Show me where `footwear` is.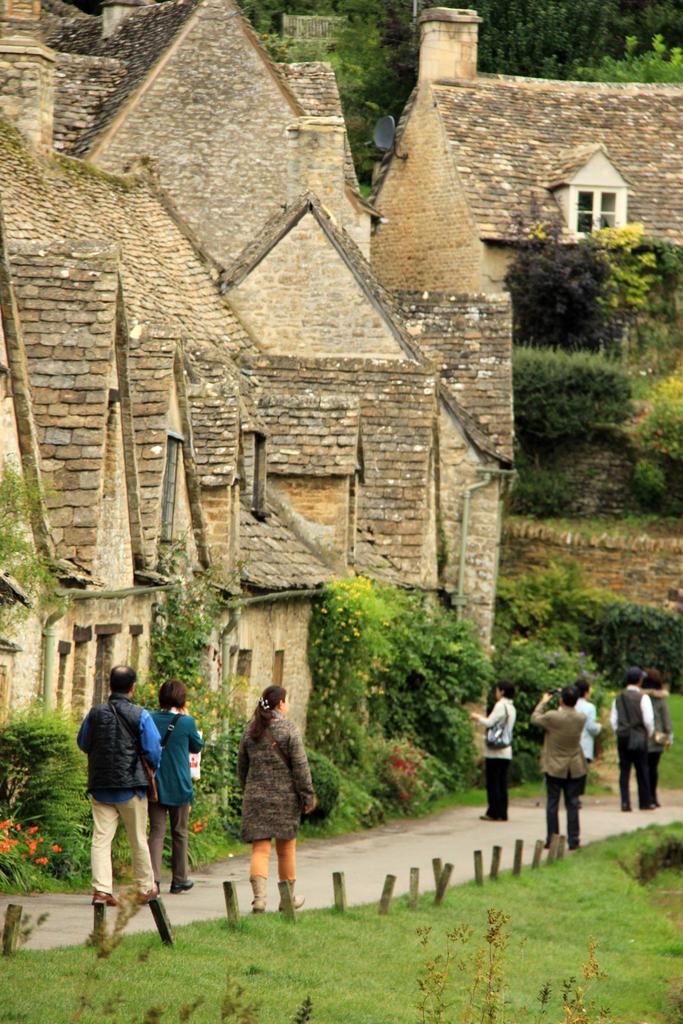
`footwear` is at (131, 884, 159, 906).
